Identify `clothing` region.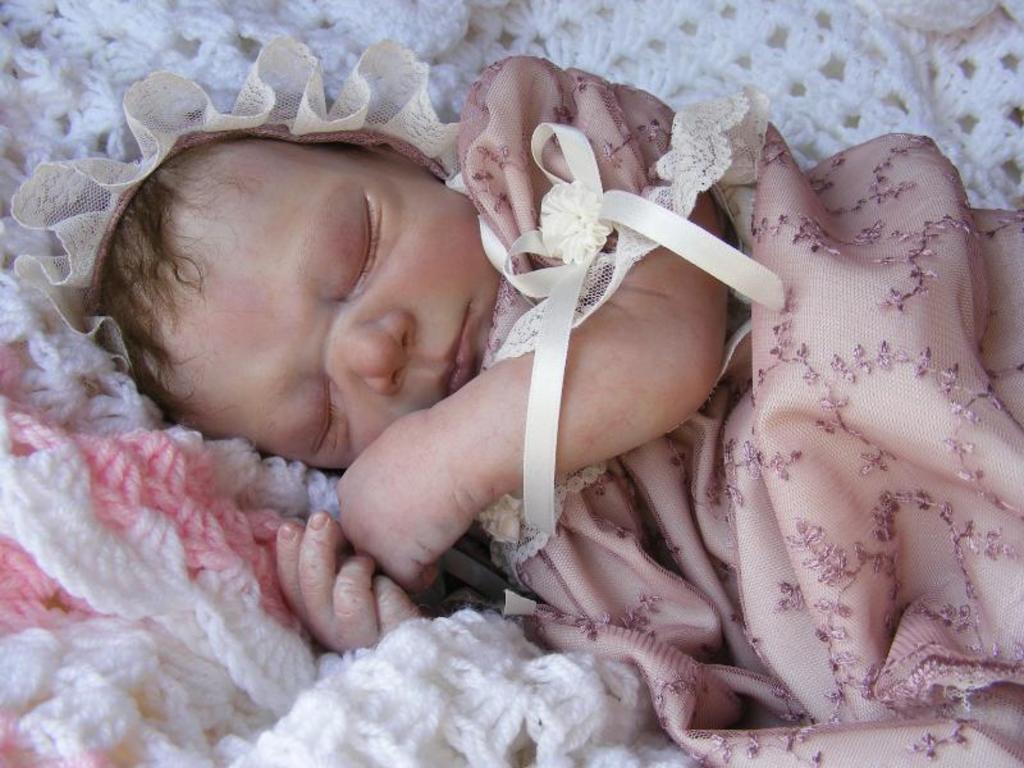
Region: detection(0, 0, 1023, 767).
